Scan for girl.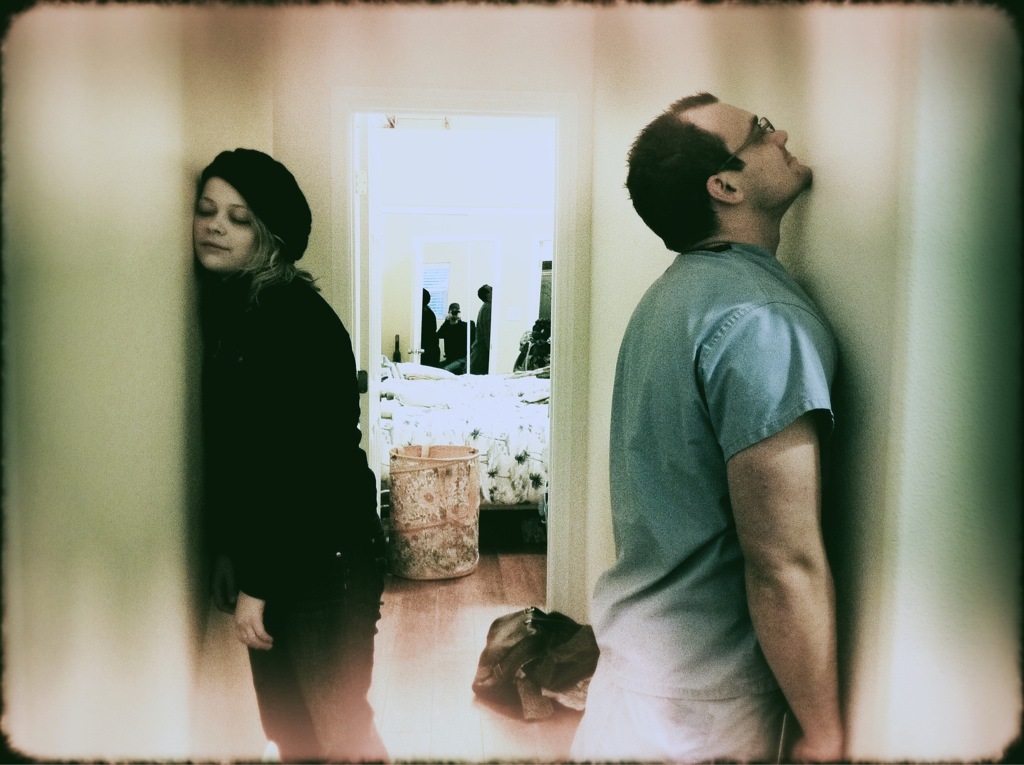
Scan result: (189,149,385,764).
